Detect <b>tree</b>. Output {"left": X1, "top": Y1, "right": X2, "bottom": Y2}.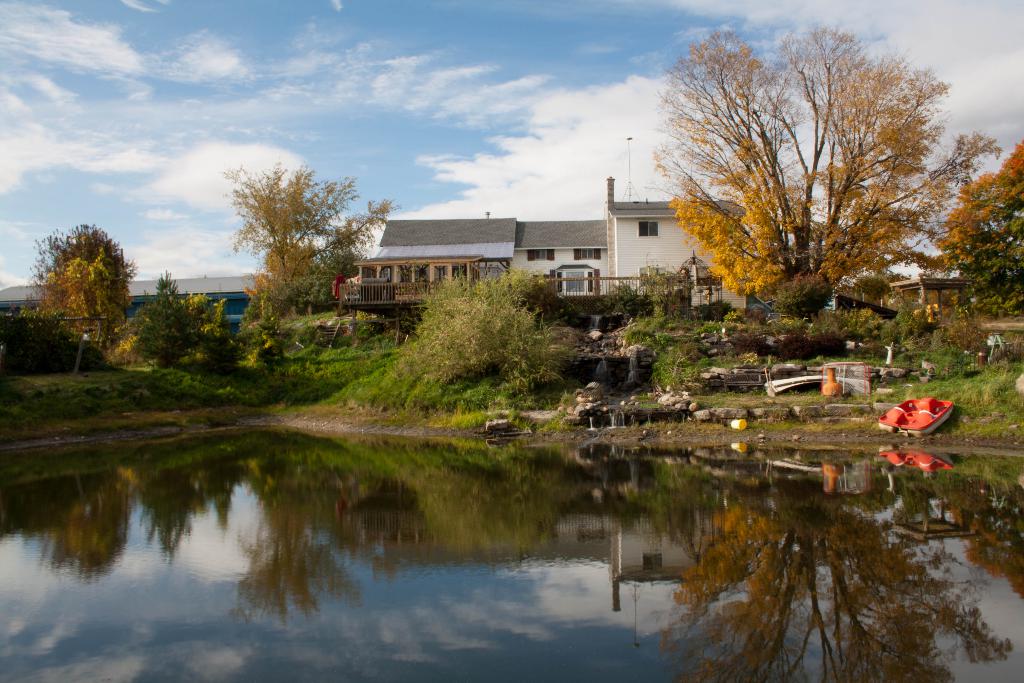
{"left": 923, "top": 136, "right": 1023, "bottom": 318}.
